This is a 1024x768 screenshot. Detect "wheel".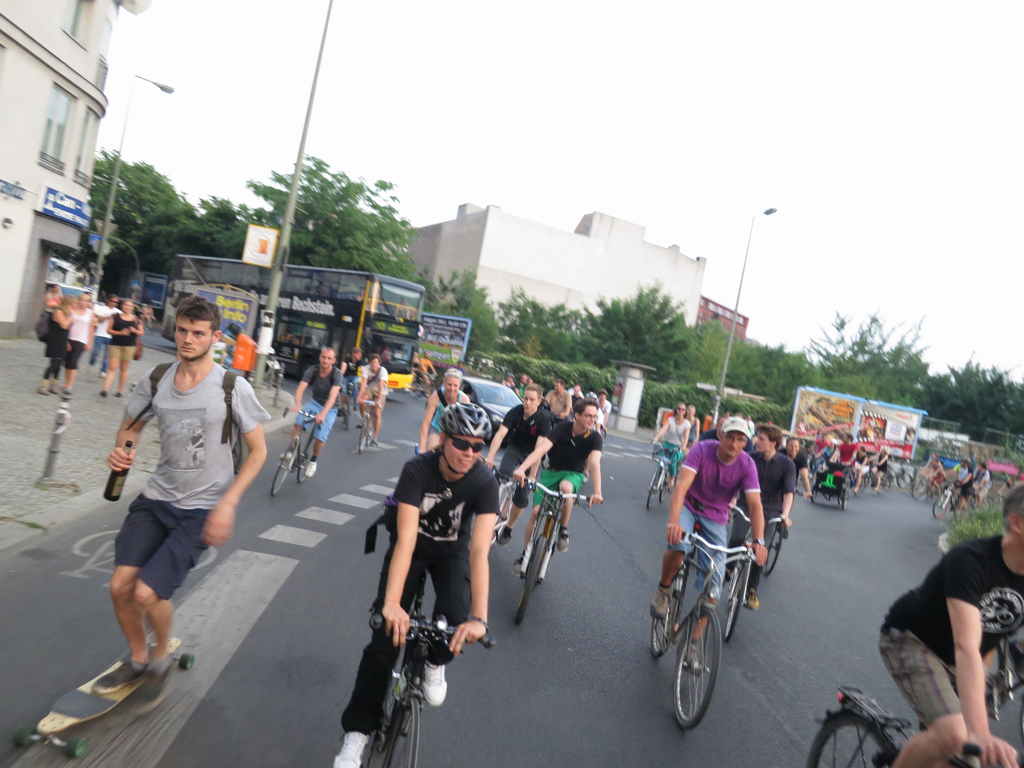
[x1=342, y1=397, x2=351, y2=430].
